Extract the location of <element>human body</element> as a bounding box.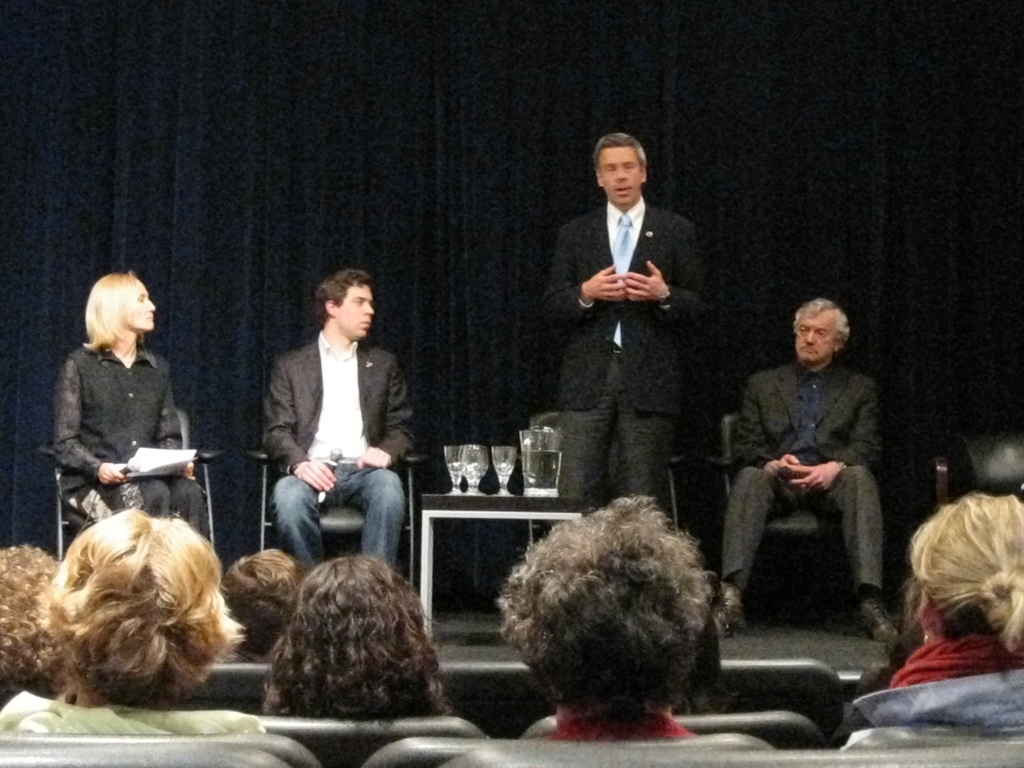
[717,351,903,653].
